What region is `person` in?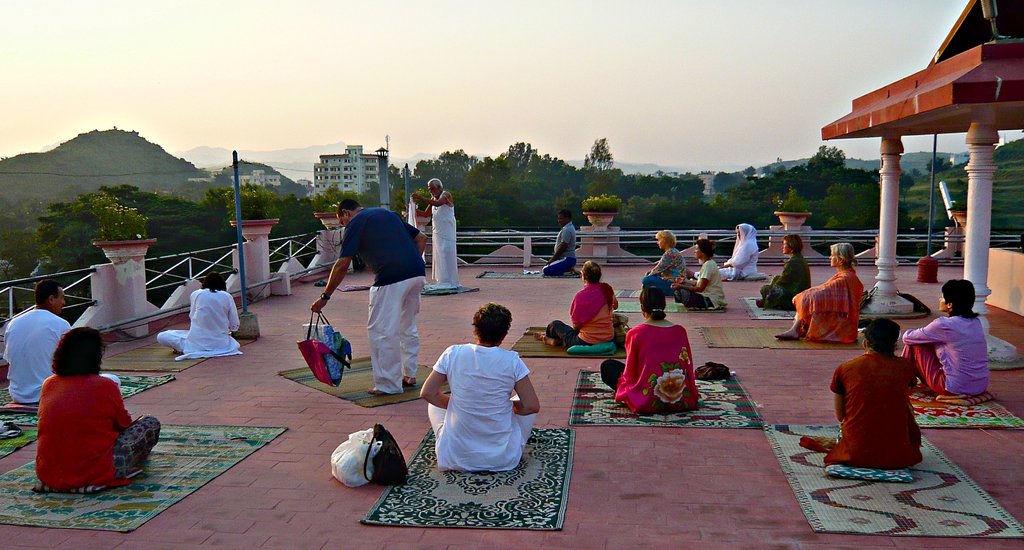
BBox(0, 279, 123, 406).
